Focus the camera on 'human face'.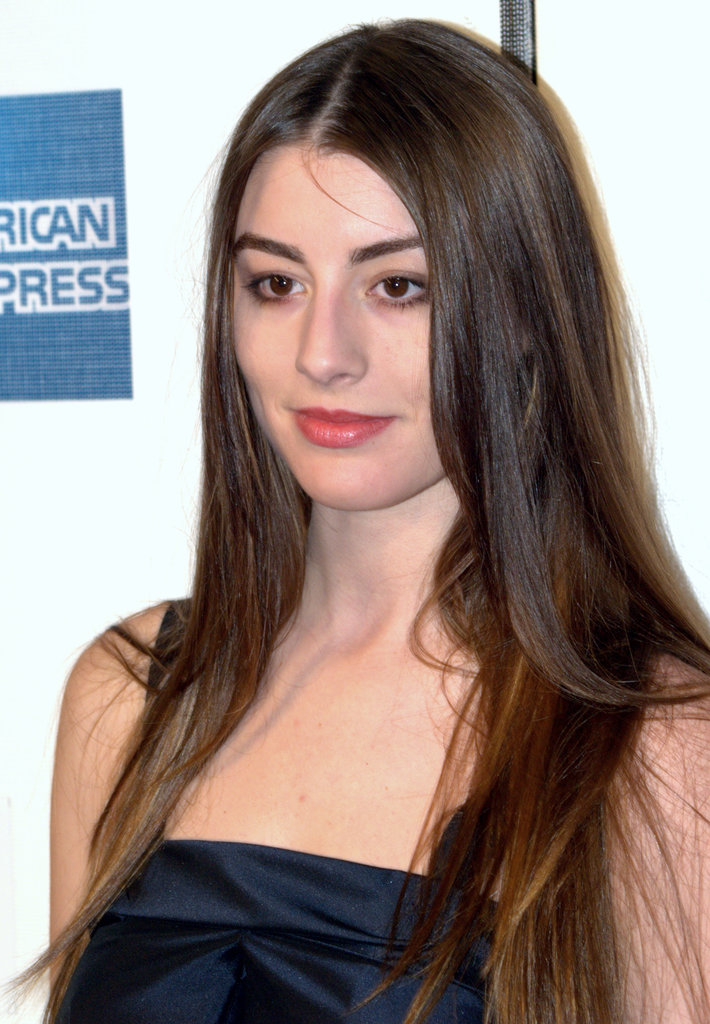
Focus region: bbox=(231, 141, 449, 505).
